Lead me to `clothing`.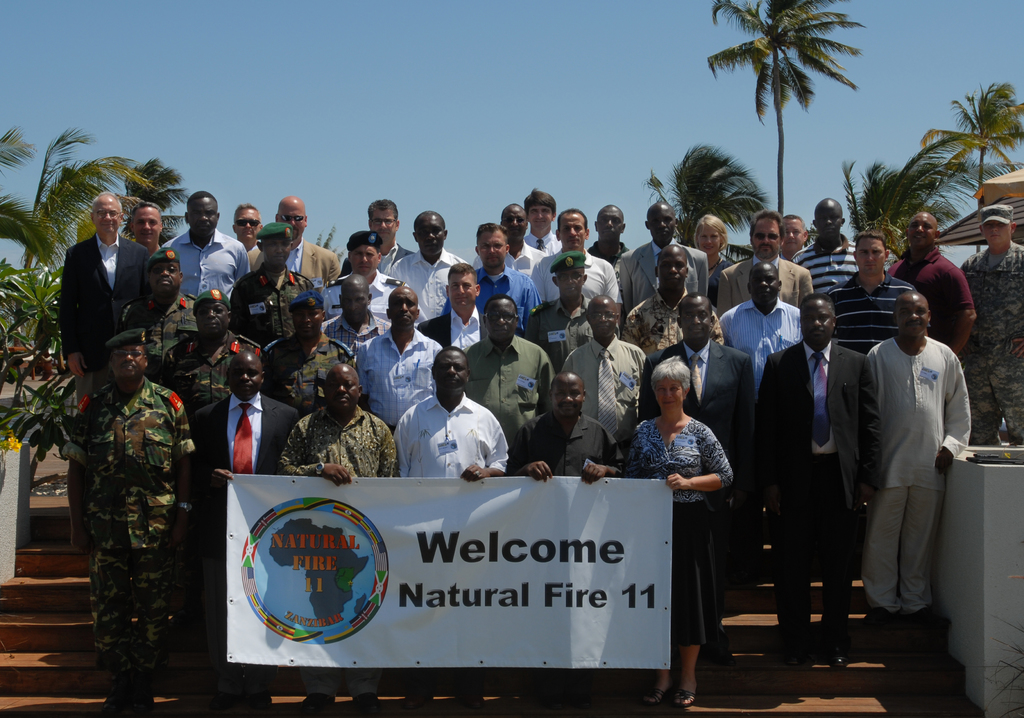
Lead to x1=960 y1=238 x2=1023 y2=445.
